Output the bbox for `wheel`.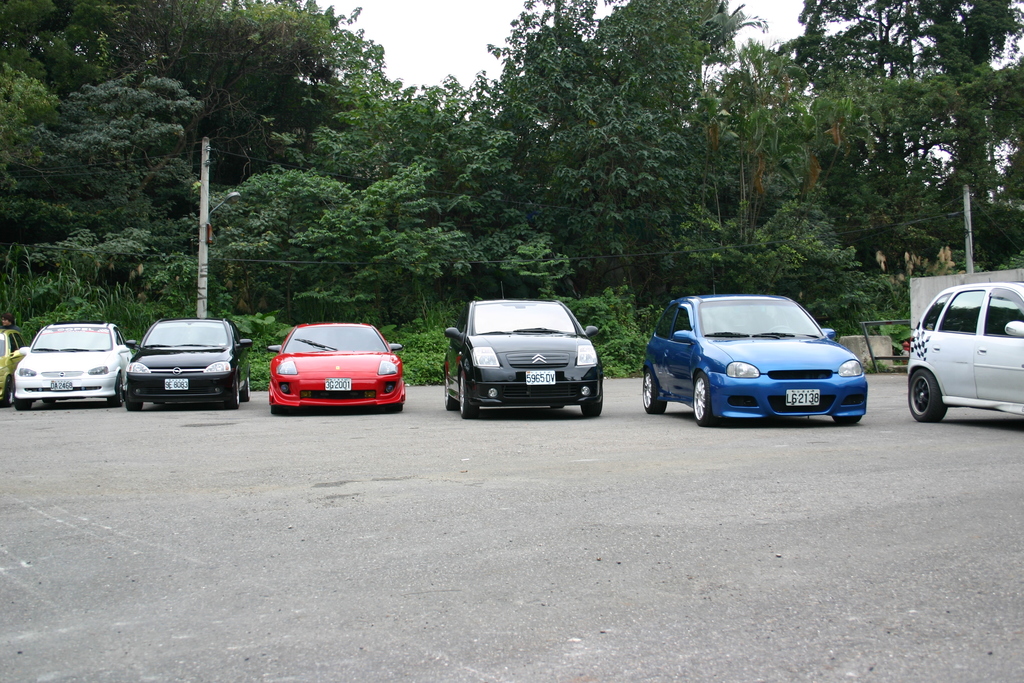
837,415,862,425.
